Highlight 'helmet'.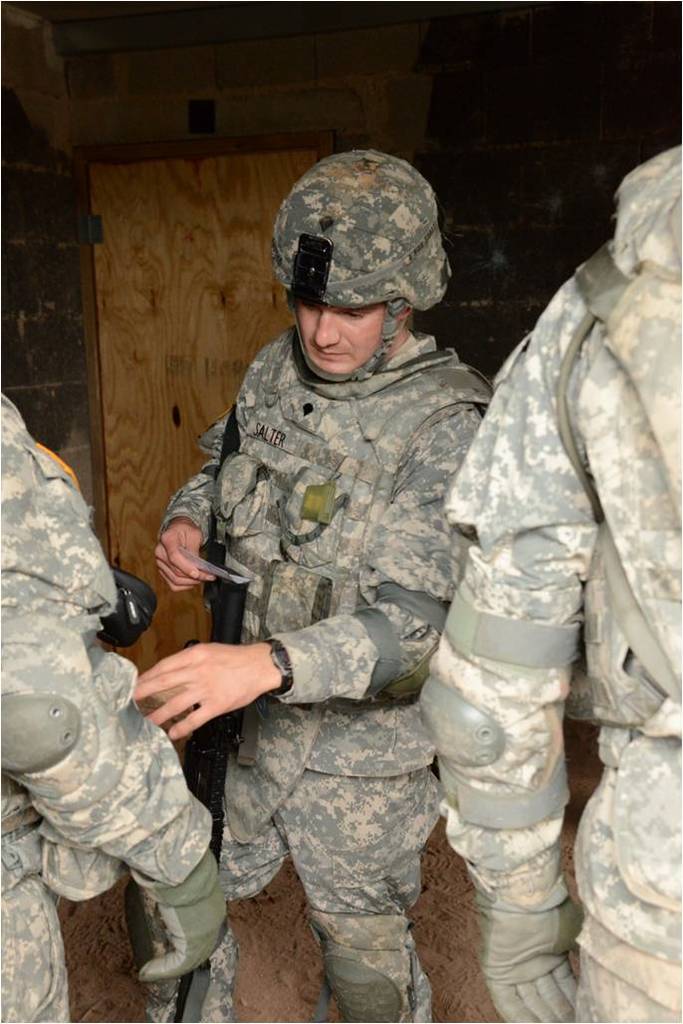
Highlighted region: 274, 145, 445, 376.
